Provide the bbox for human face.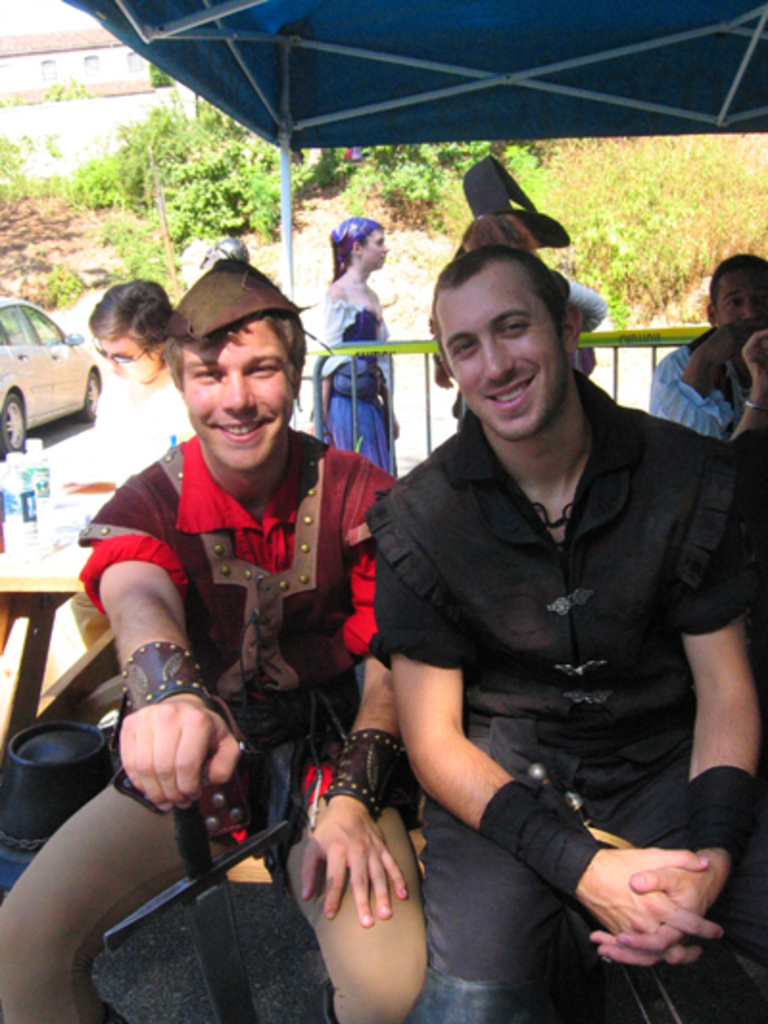
[84, 319, 171, 373].
